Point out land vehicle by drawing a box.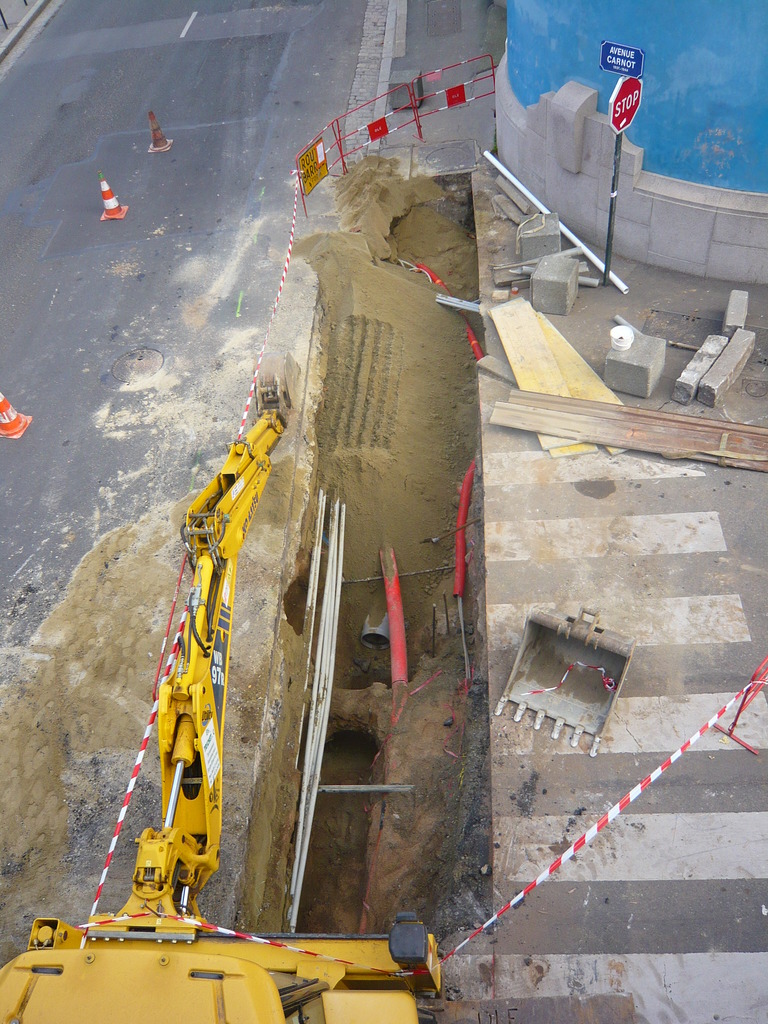
(left=0, top=367, right=443, bottom=1023).
